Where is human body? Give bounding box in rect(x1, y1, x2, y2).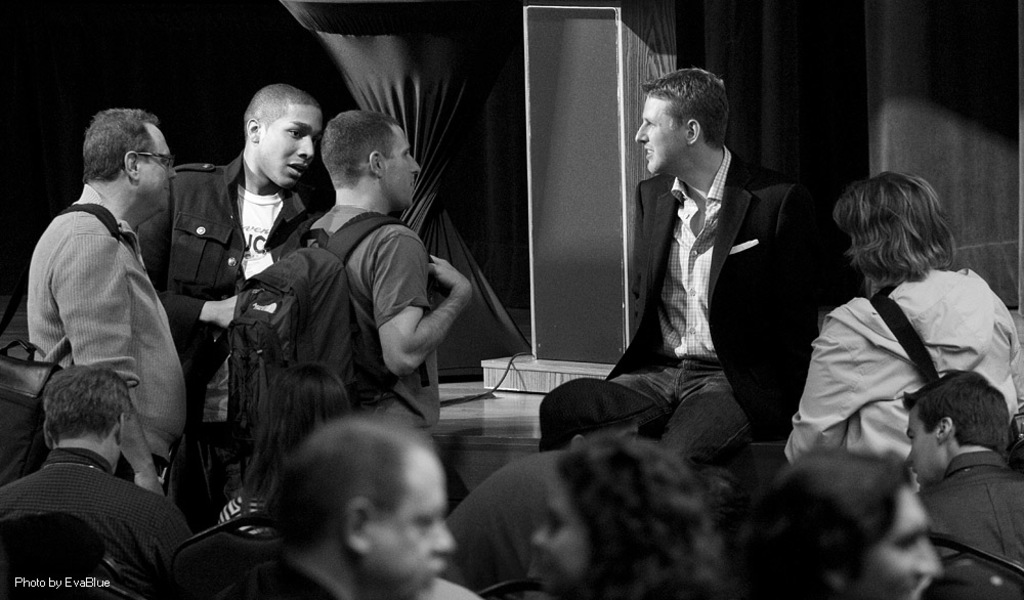
rect(213, 555, 367, 599).
